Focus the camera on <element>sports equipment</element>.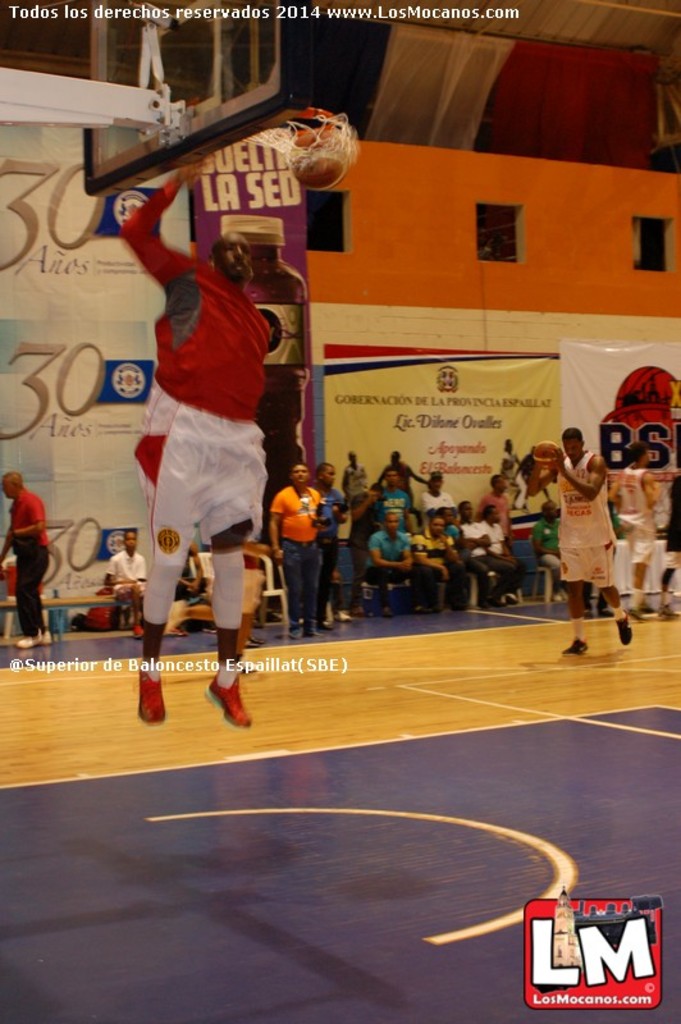
Focus region: box(137, 663, 166, 724).
